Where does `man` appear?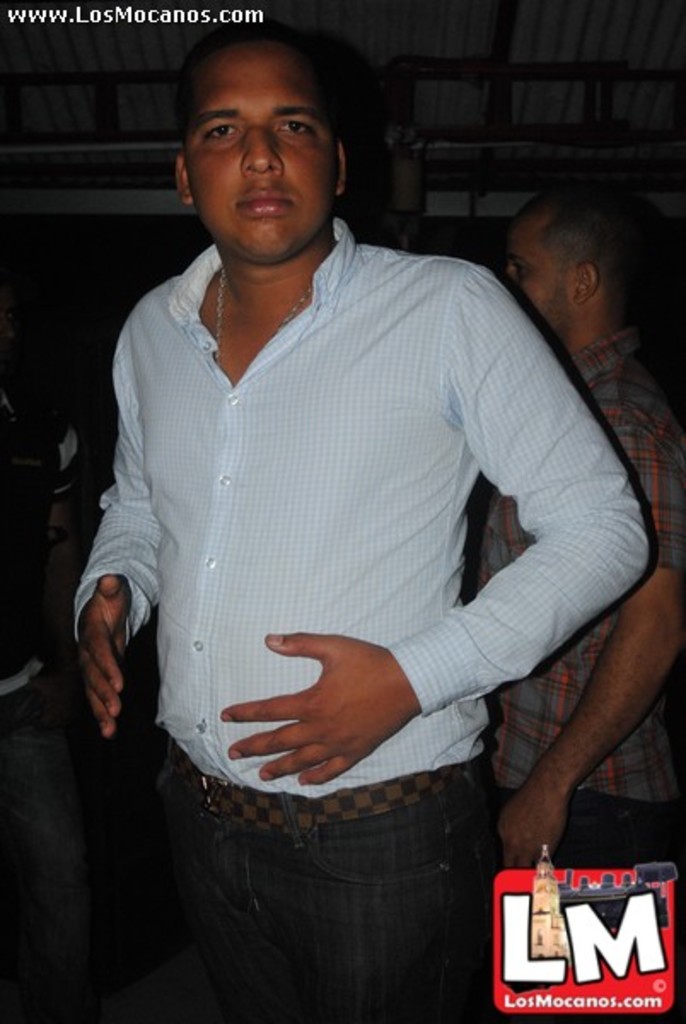
Appears at locate(70, 20, 645, 1022).
